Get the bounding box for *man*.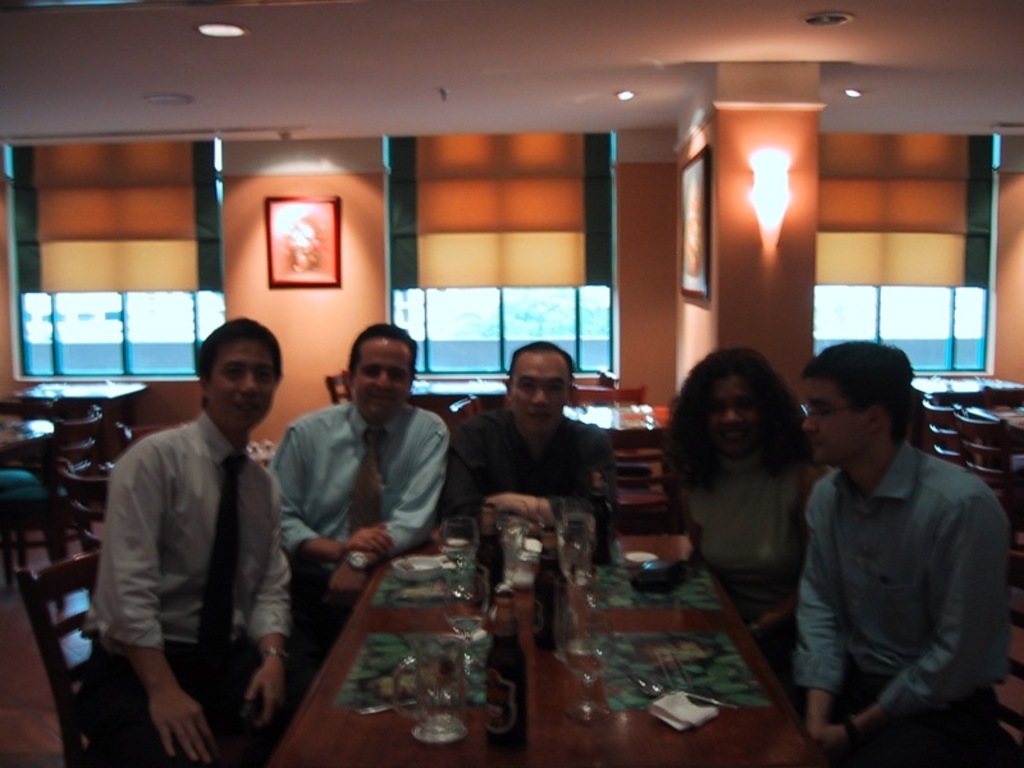
269 317 457 684.
